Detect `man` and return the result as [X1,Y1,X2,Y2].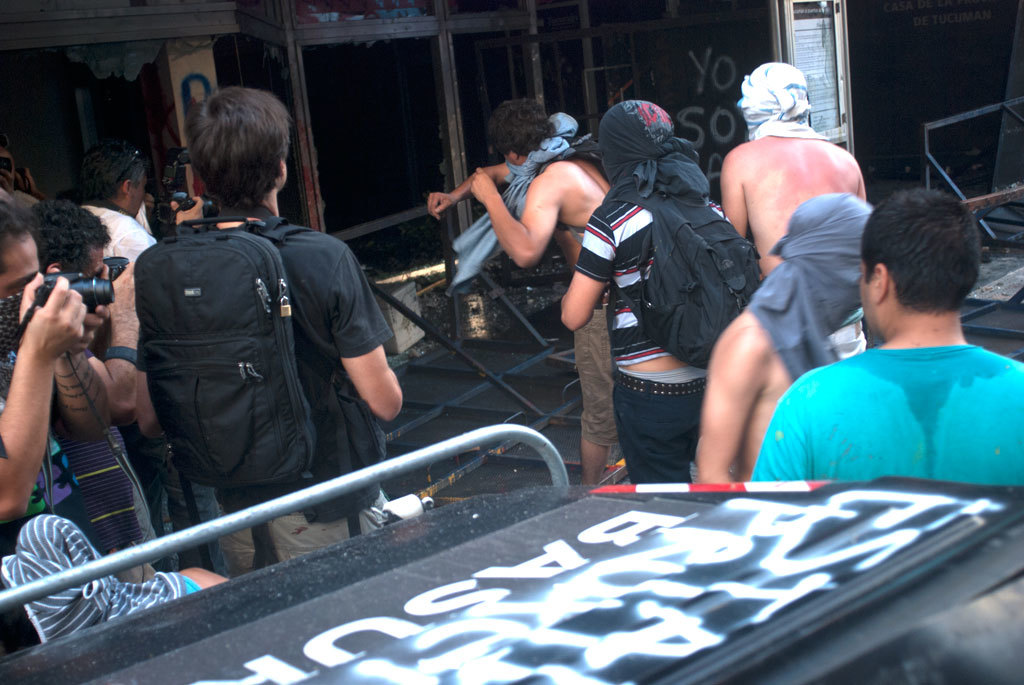
[127,87,397,587].
